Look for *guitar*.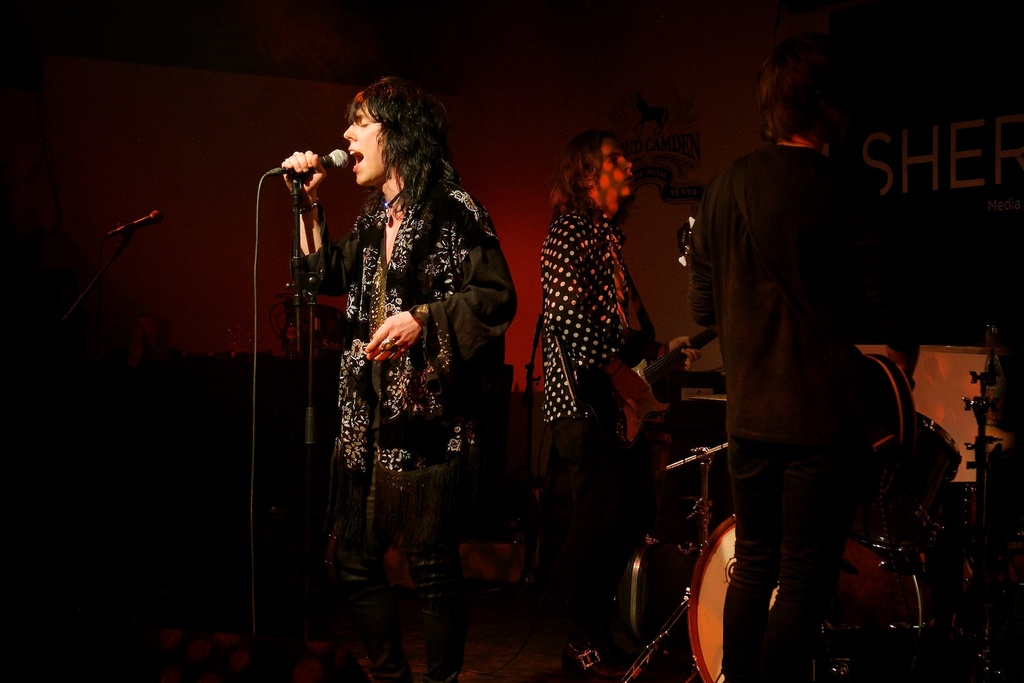
Found: (575, 320, 720, 443).
